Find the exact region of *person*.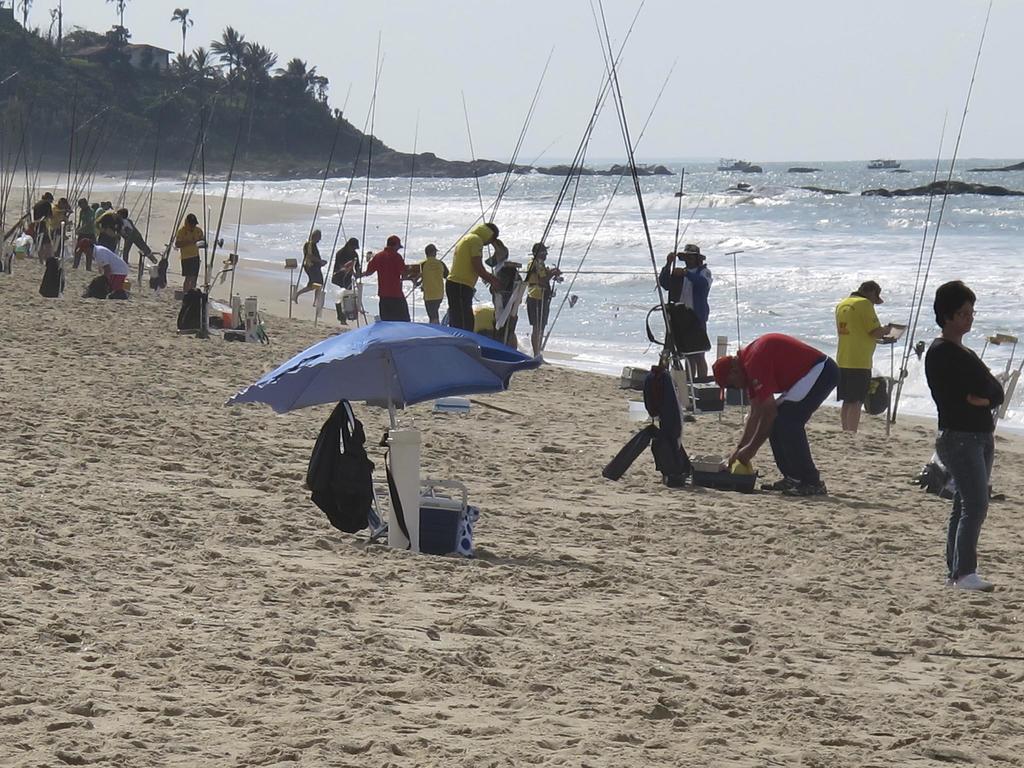
Exact region: l=442, t=220, r=497, b=329.
